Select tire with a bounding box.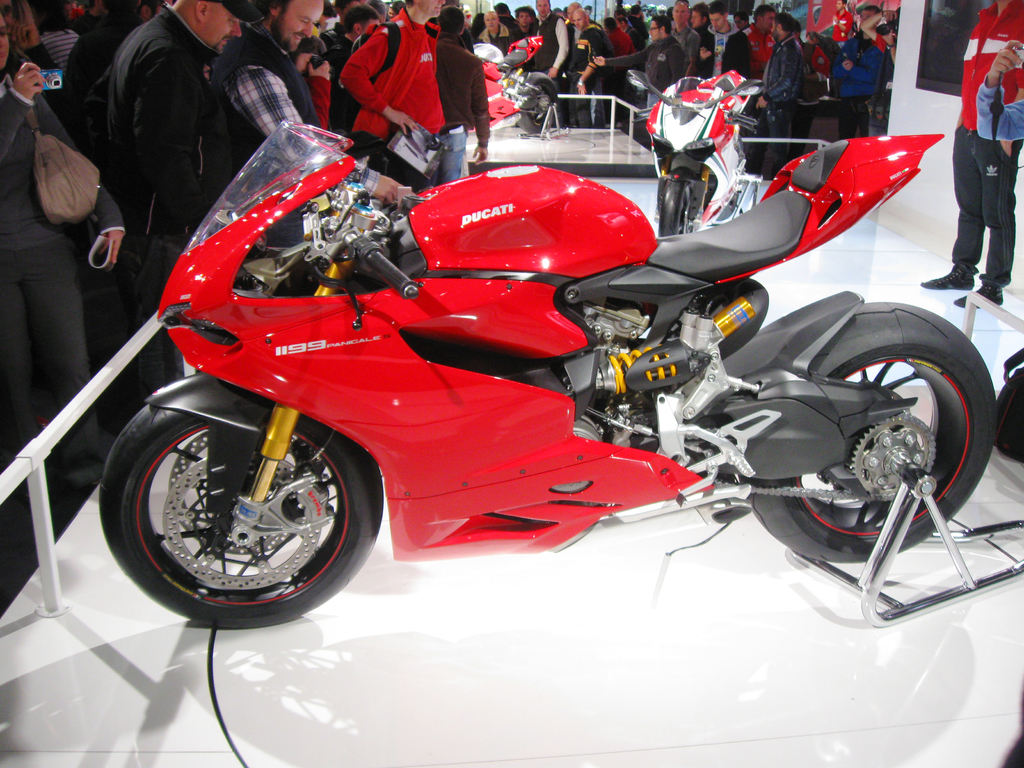
520, 76, 563, 130.
